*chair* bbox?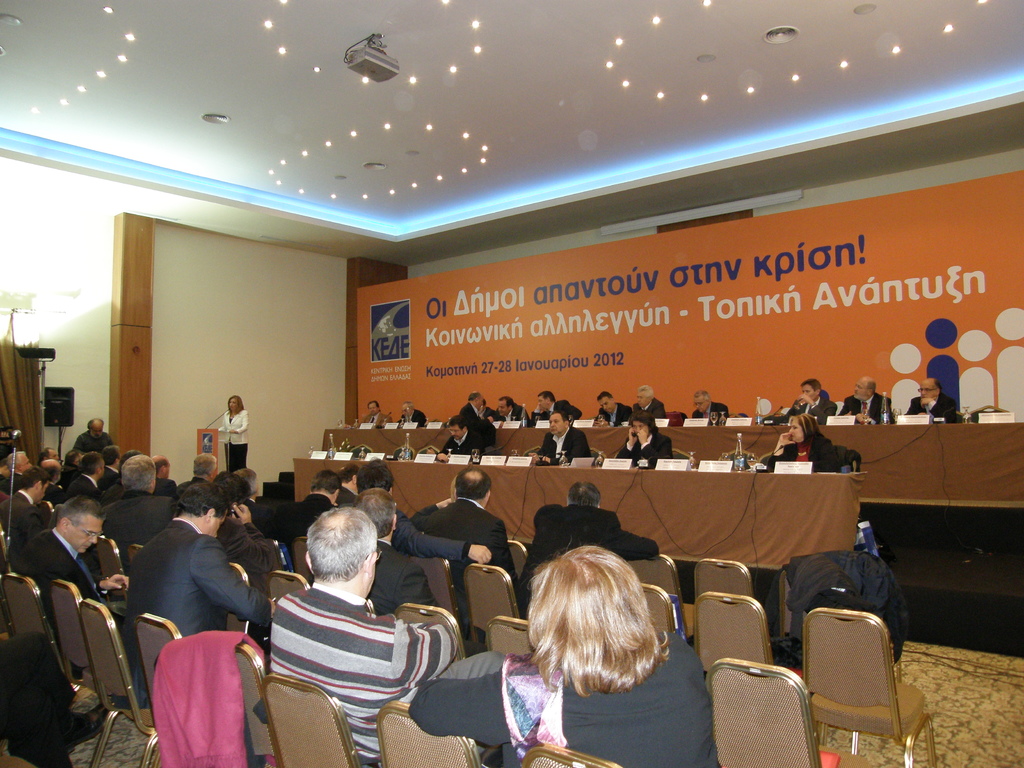
box=[361, 599, 378, 618]
